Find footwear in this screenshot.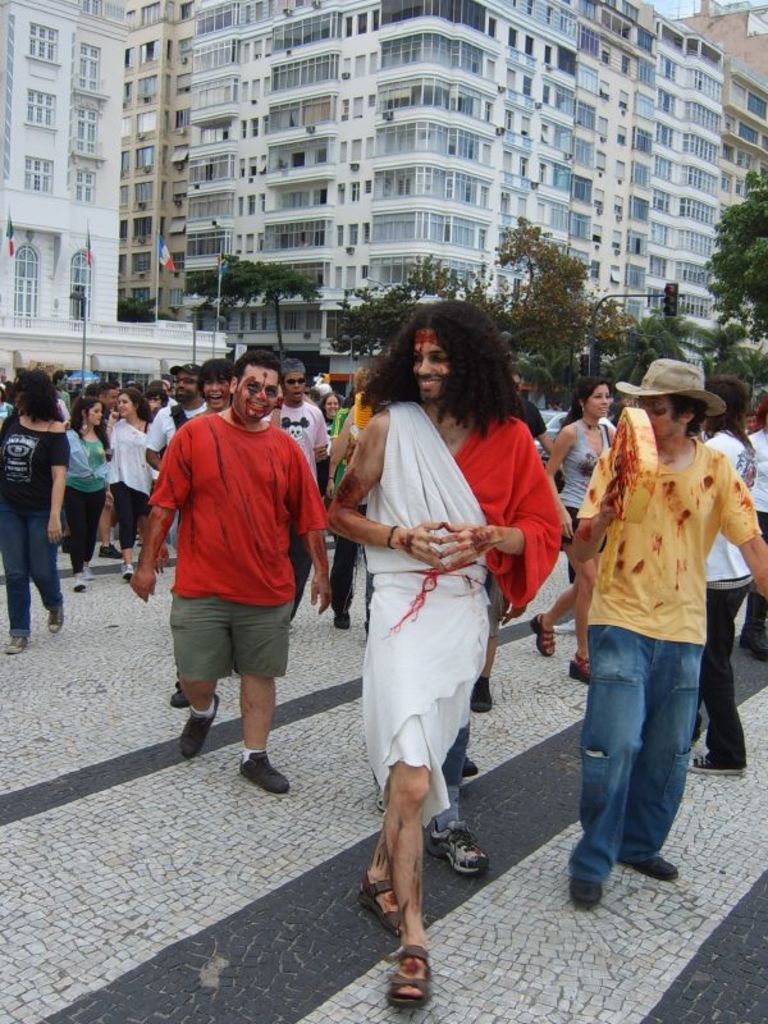
The bounding box for footwear is pyautogui.locateOnScreen(430, 826, 494, 874).
